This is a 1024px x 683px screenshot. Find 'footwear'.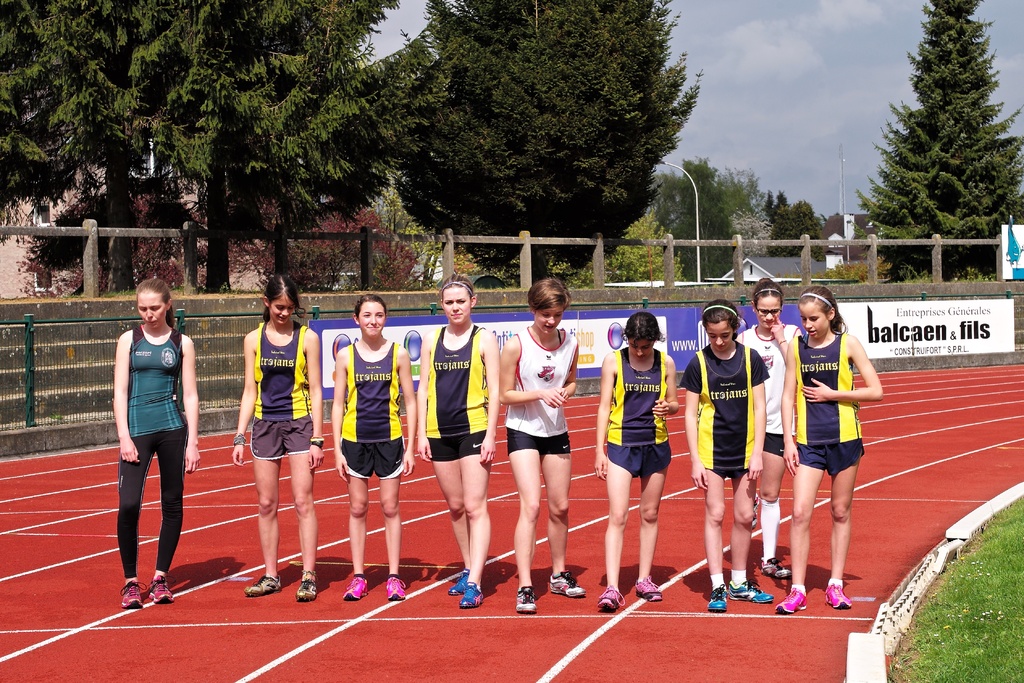
Bounding box: left=342, top=575, right=370, bottom=599.
